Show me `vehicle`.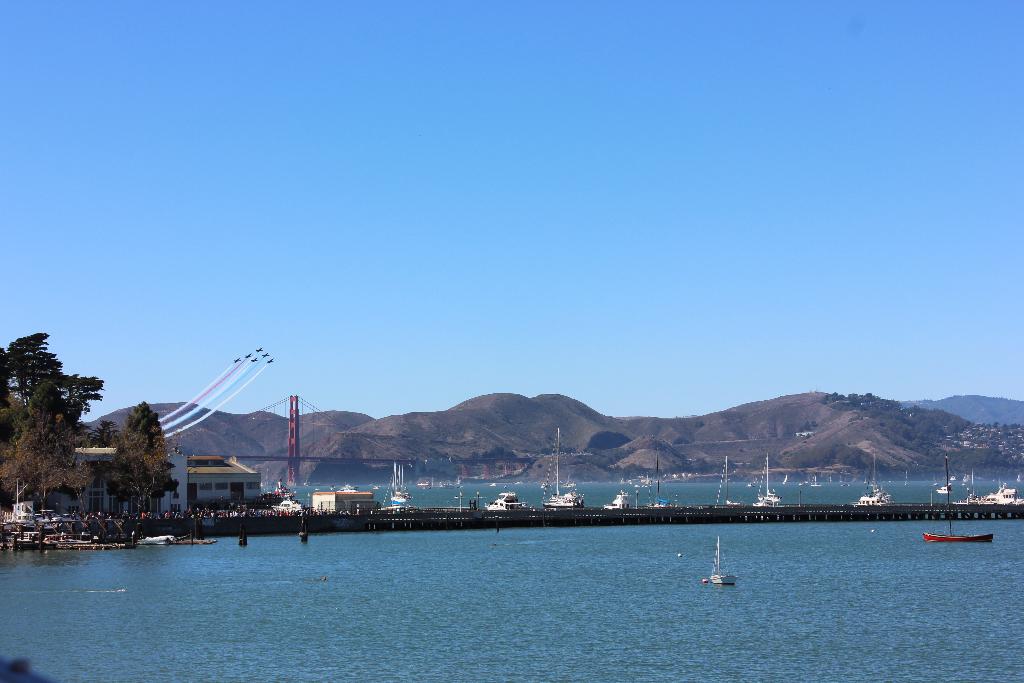
`vehicle` is here: [x1=269, y1=490, x2=300, y2=509].
